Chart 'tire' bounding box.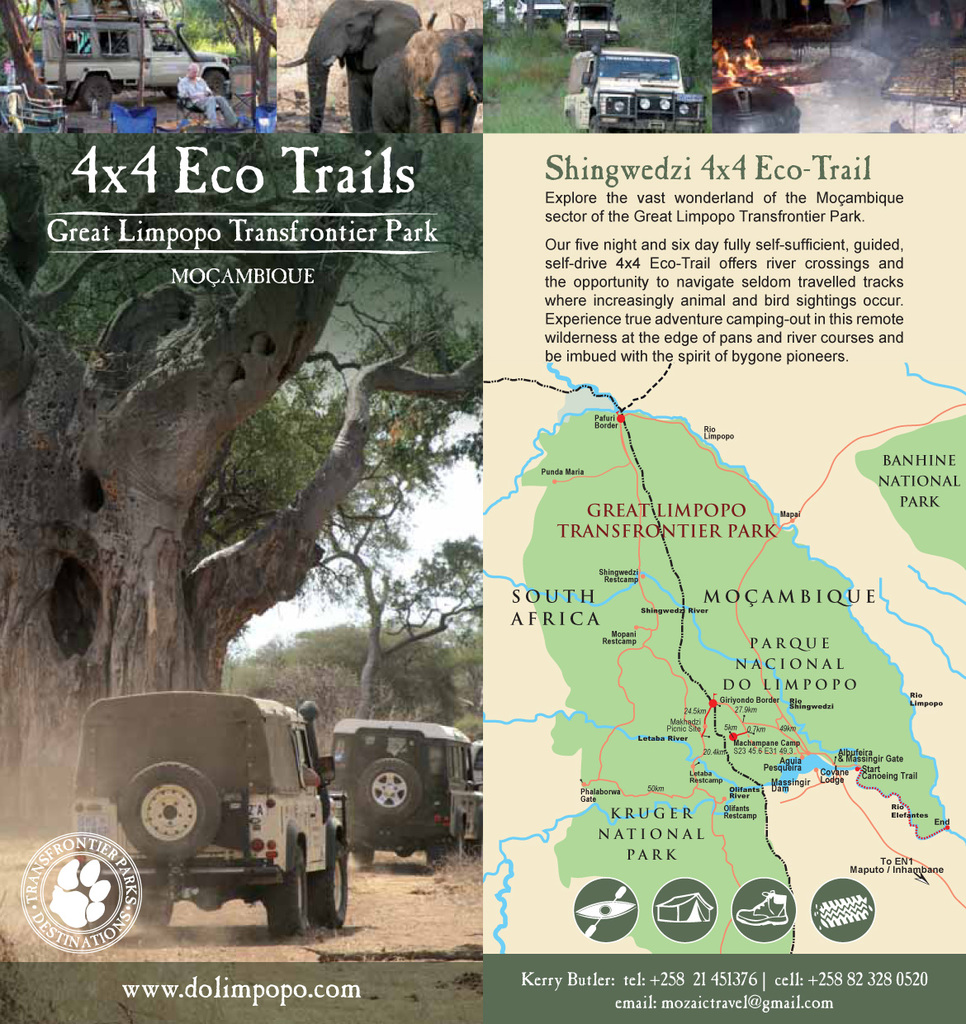
Charted: {"x1": 97, "y1": 754, "x2": 206, "y2": 884}.
